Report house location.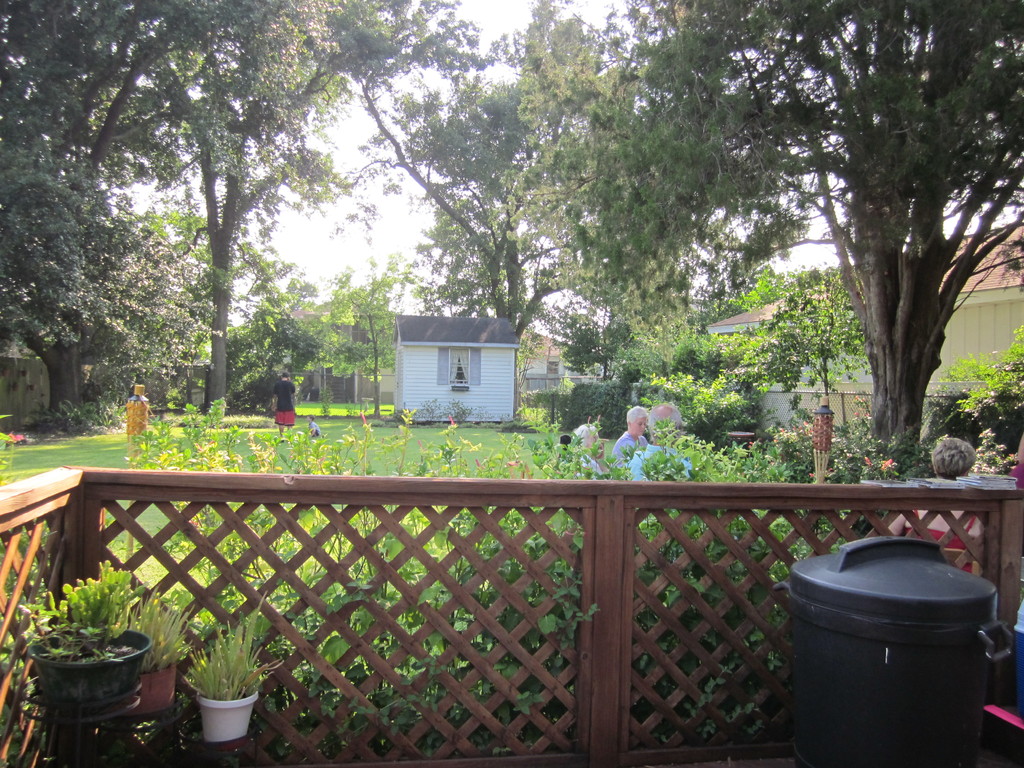
Report: (left=709, top=223, right=1023, bottom=431).
